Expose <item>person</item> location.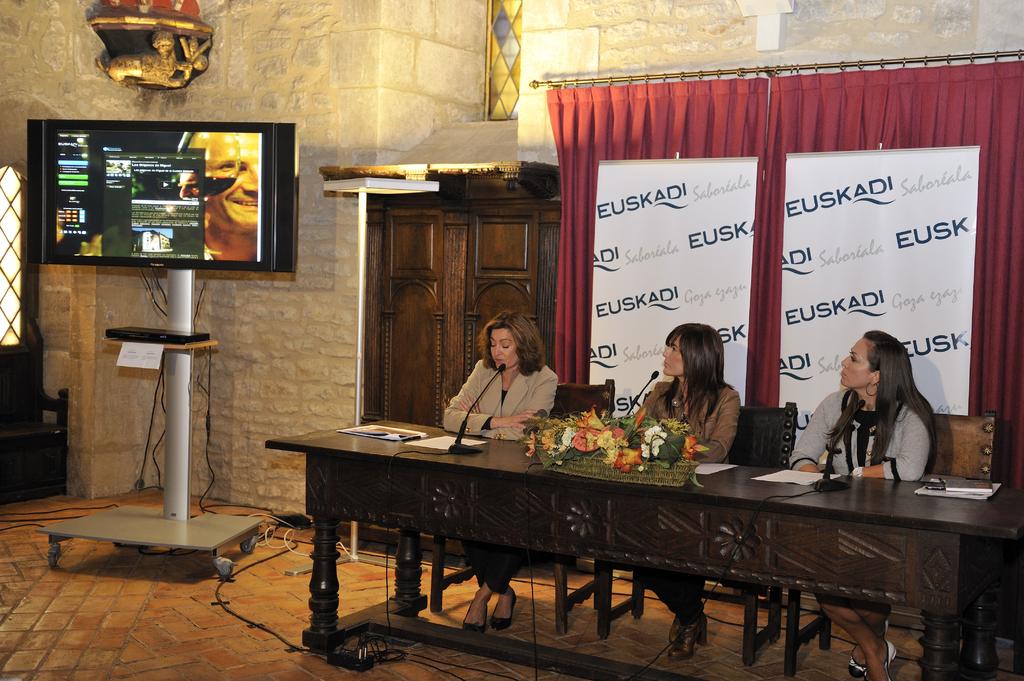
Exposed at <region>439, 309, 564, 636</region>.
